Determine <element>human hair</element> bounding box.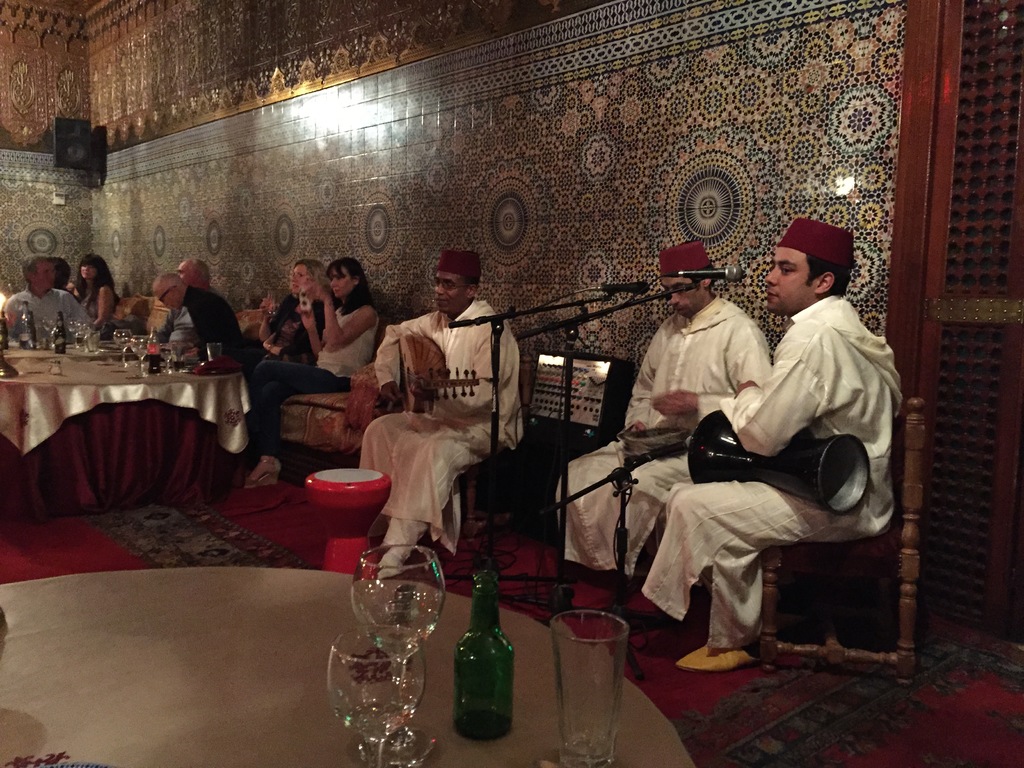
Determined: <bbox>463, 278, 483, 296</bbox>.
